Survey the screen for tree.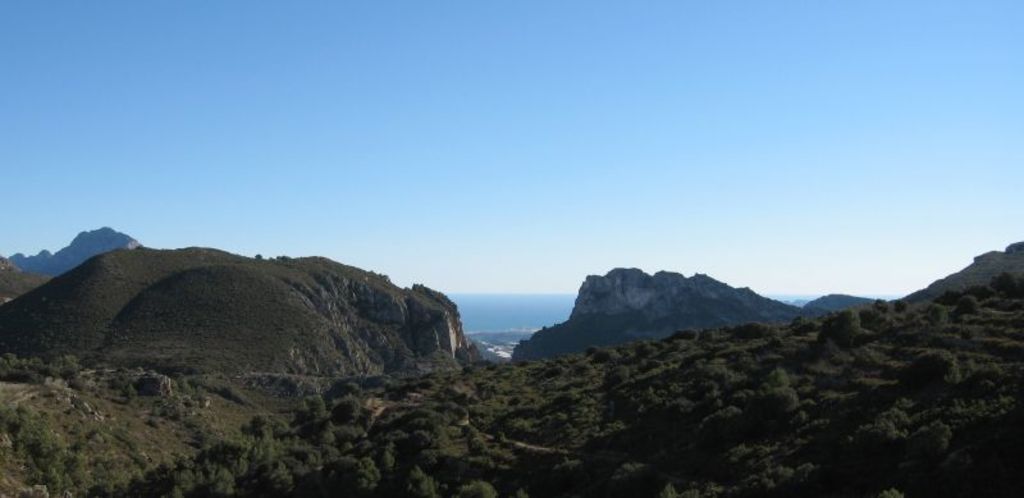
Survey found: (189, 438, 252, 483).
